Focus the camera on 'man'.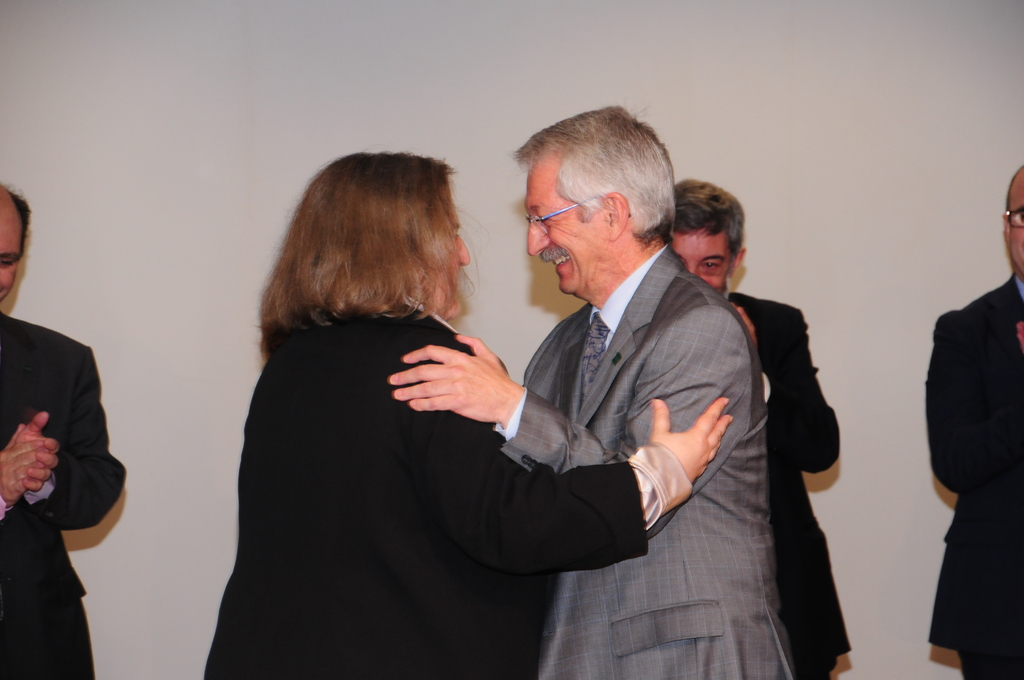
Focus region: pyautogui.locateOnScreen(315, 132, 805, 657).
